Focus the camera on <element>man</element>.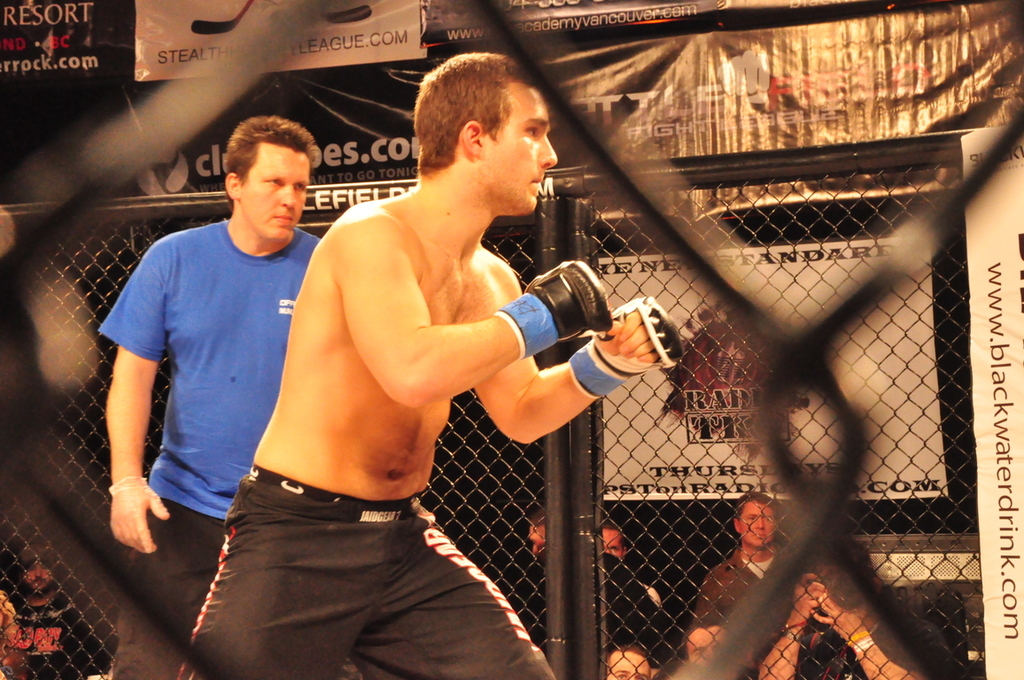
Focus region: detection(189, 36, 633, 656).
